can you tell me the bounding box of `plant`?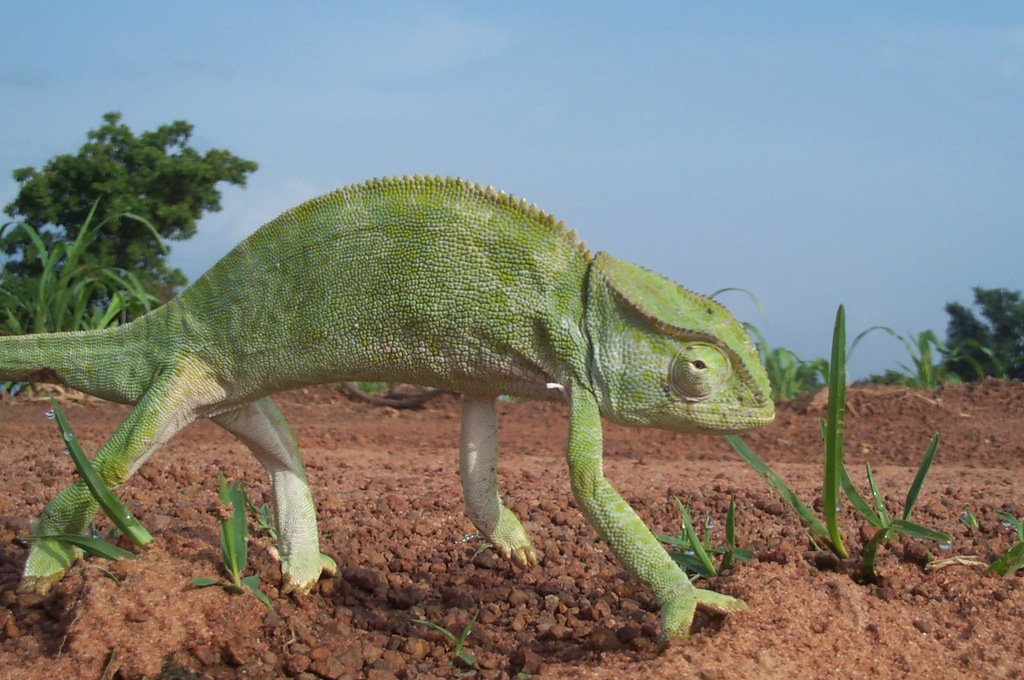
<bbox>184, 470, 284, 612</bbox>.
